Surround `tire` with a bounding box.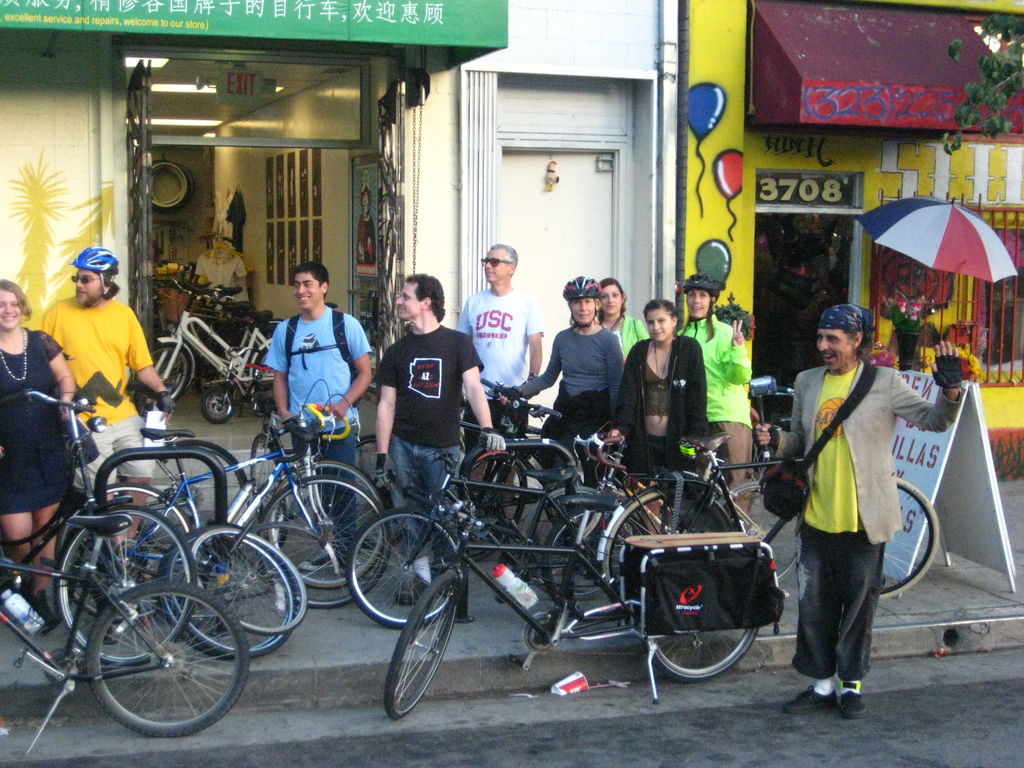
box(155, 340, 192, 403).
